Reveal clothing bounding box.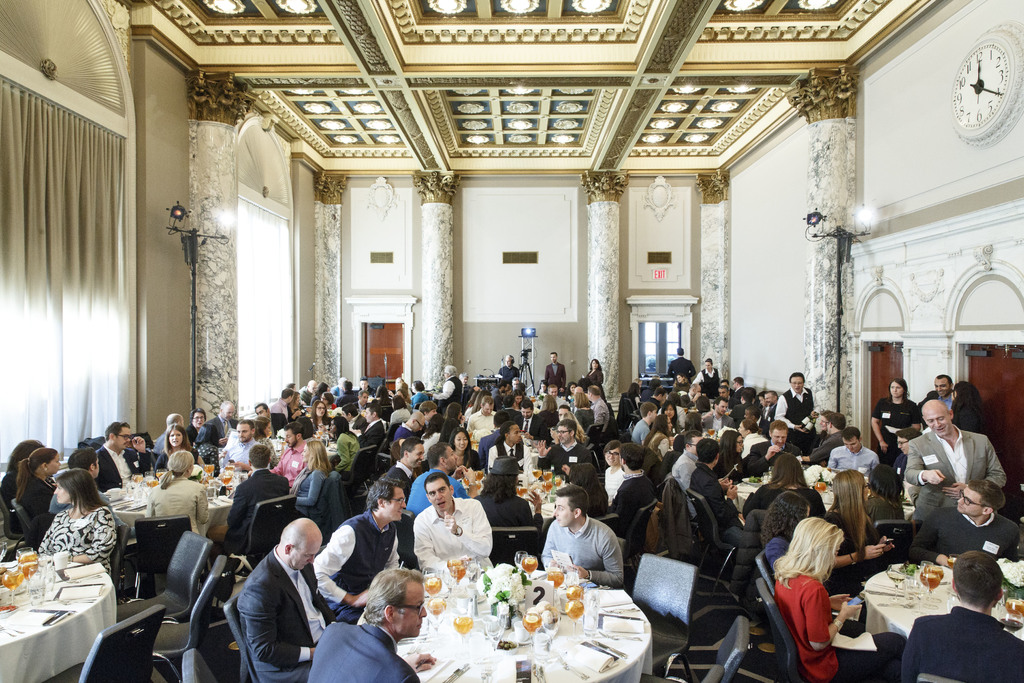
Revealed: box=[668, 354, 694, 379].
